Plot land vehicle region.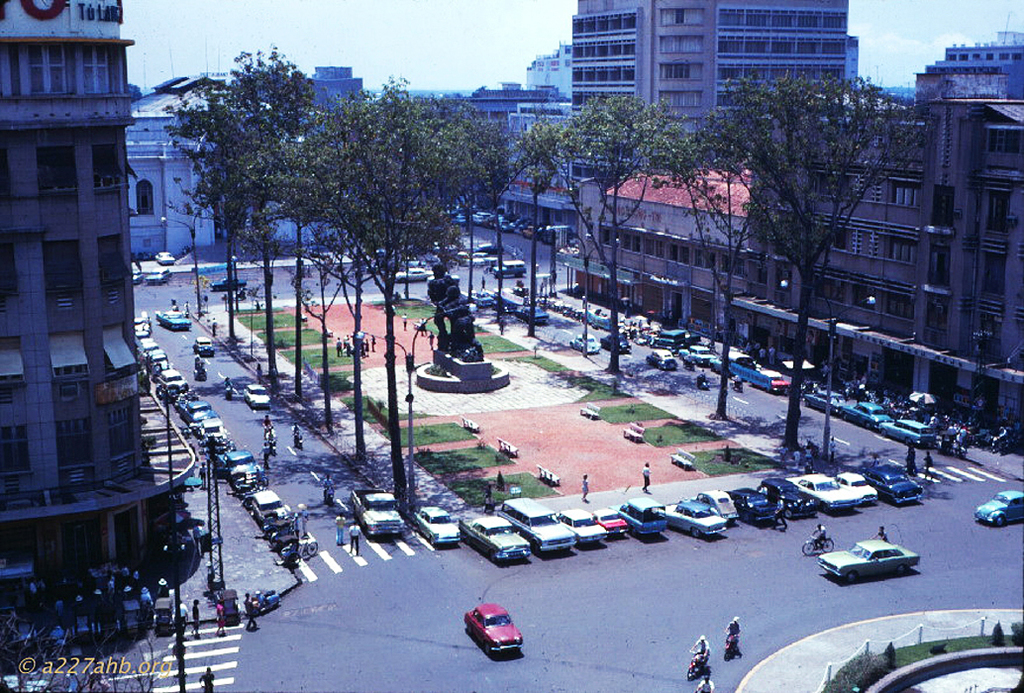
Plotted at pyautogui.locateOnScreen(513, 302, 552, 326).
